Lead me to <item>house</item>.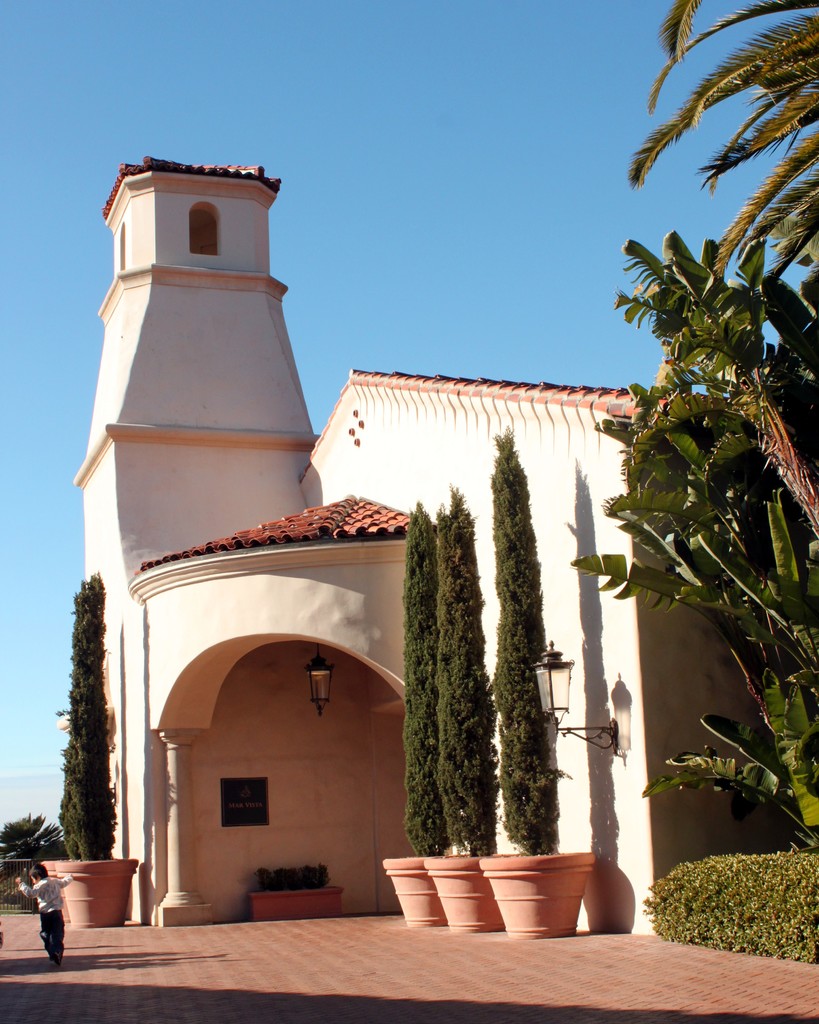
Lead to box(74, 154, 818, 927).
